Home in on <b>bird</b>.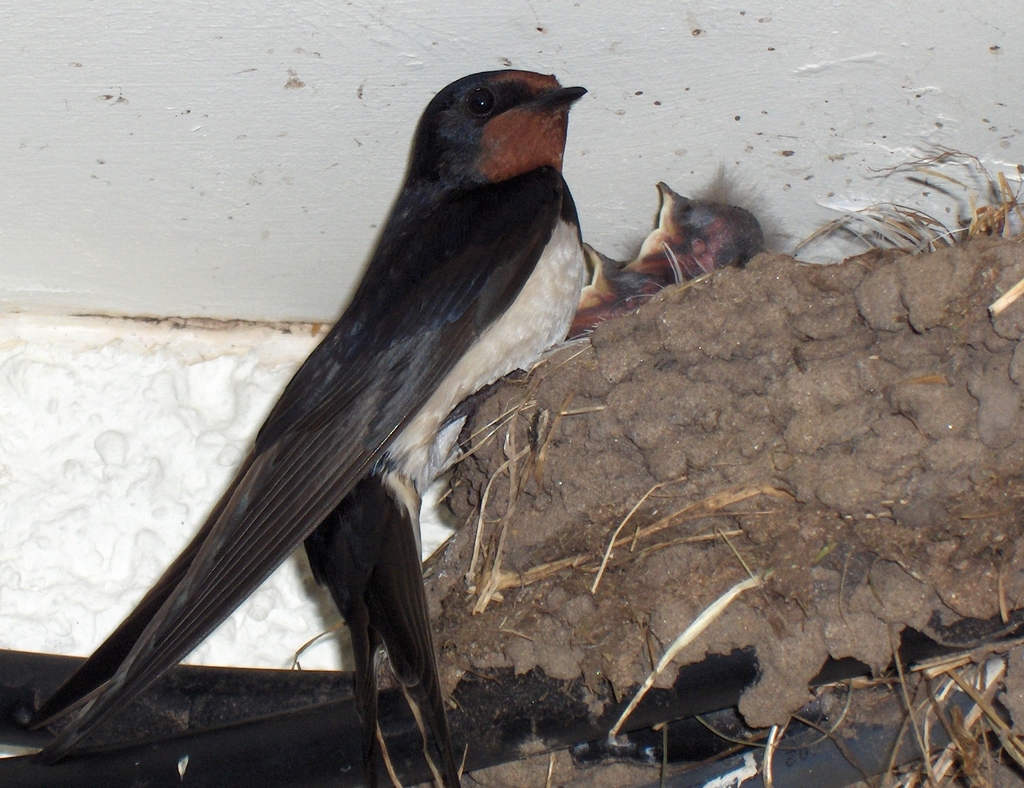
Homed in at <bbox>61, 74, 624, 717</bbox>.
